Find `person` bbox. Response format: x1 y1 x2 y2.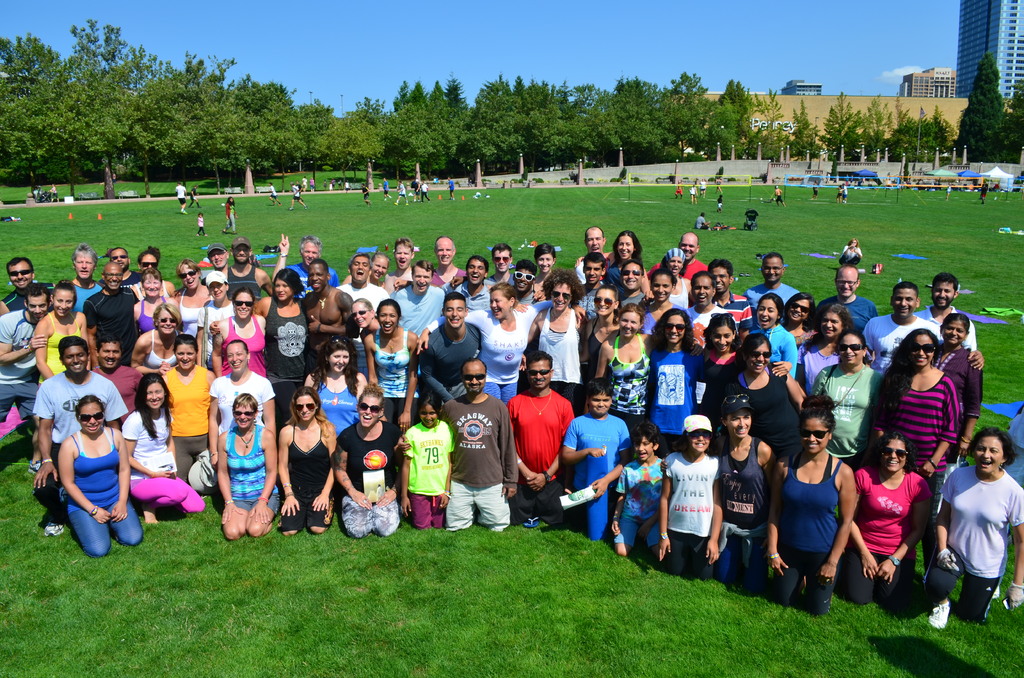
794 302 876 394.
